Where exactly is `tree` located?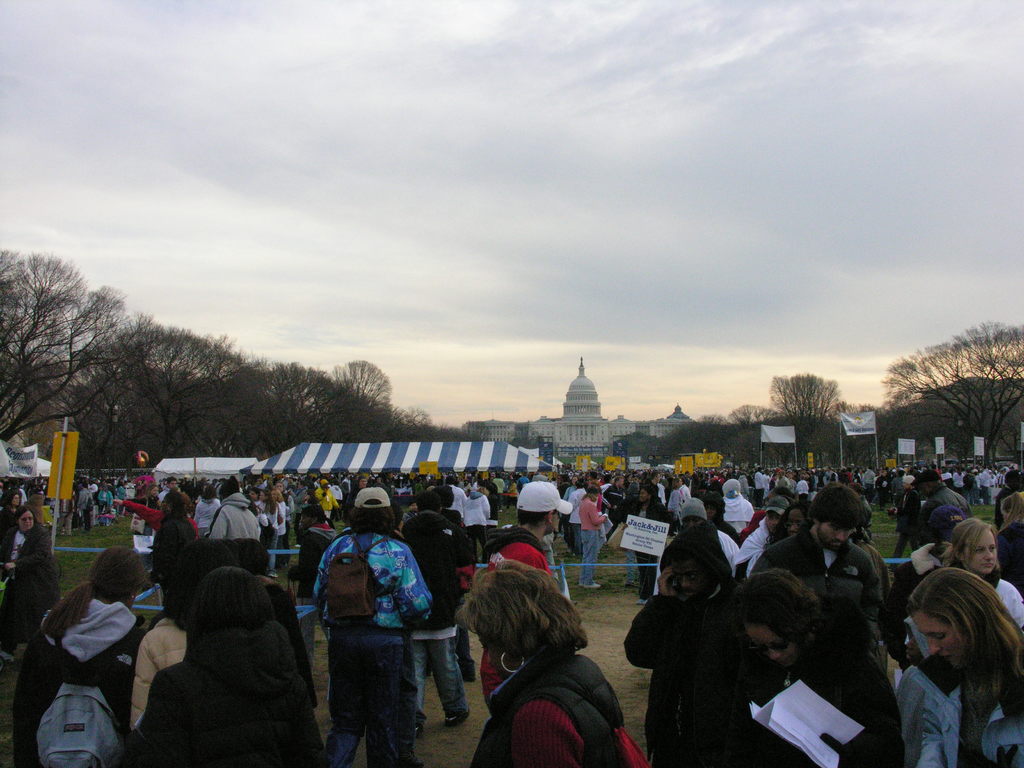
Its bounding box is [left=879, top=318, right=1023, bottom=469].
